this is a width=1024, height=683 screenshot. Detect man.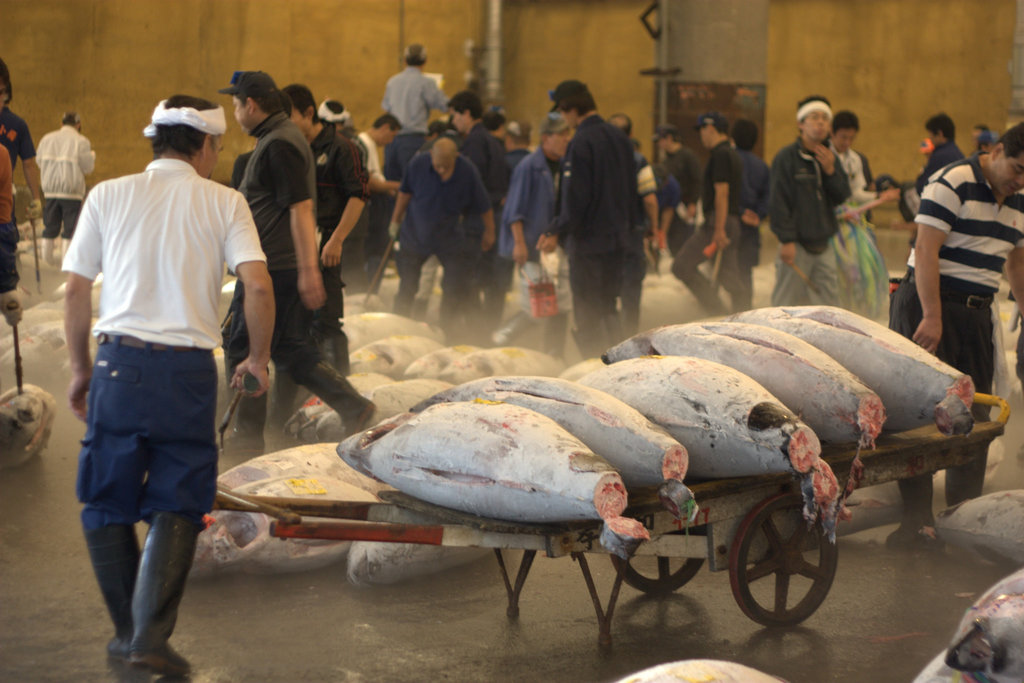
604 110 657 255.
